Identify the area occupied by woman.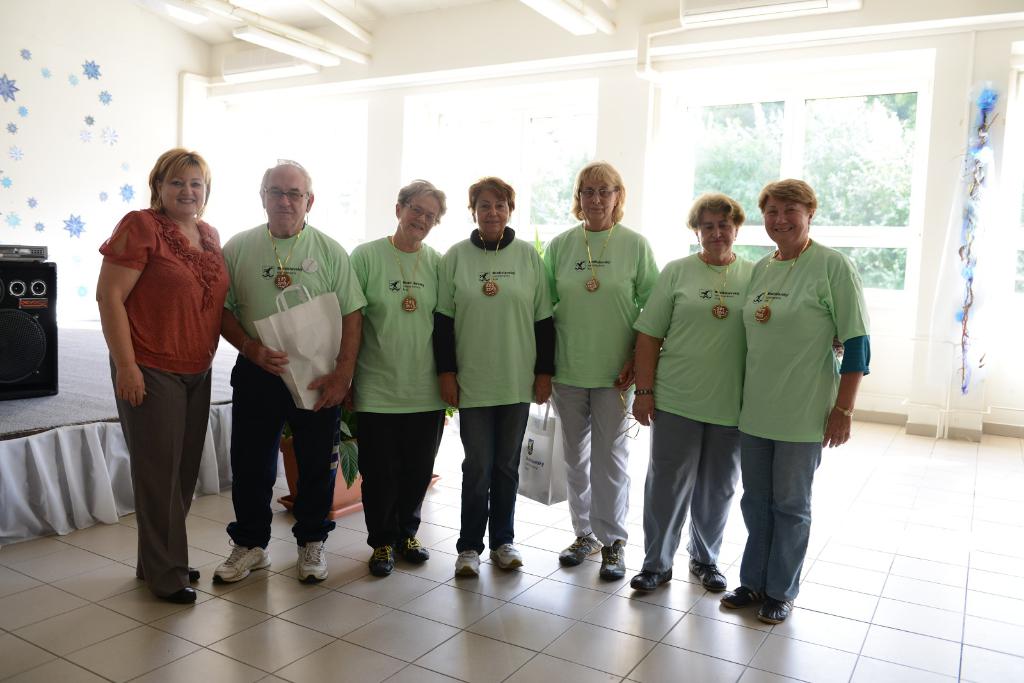
Area: x1=634, y1=191, x2=758, y2=593.
